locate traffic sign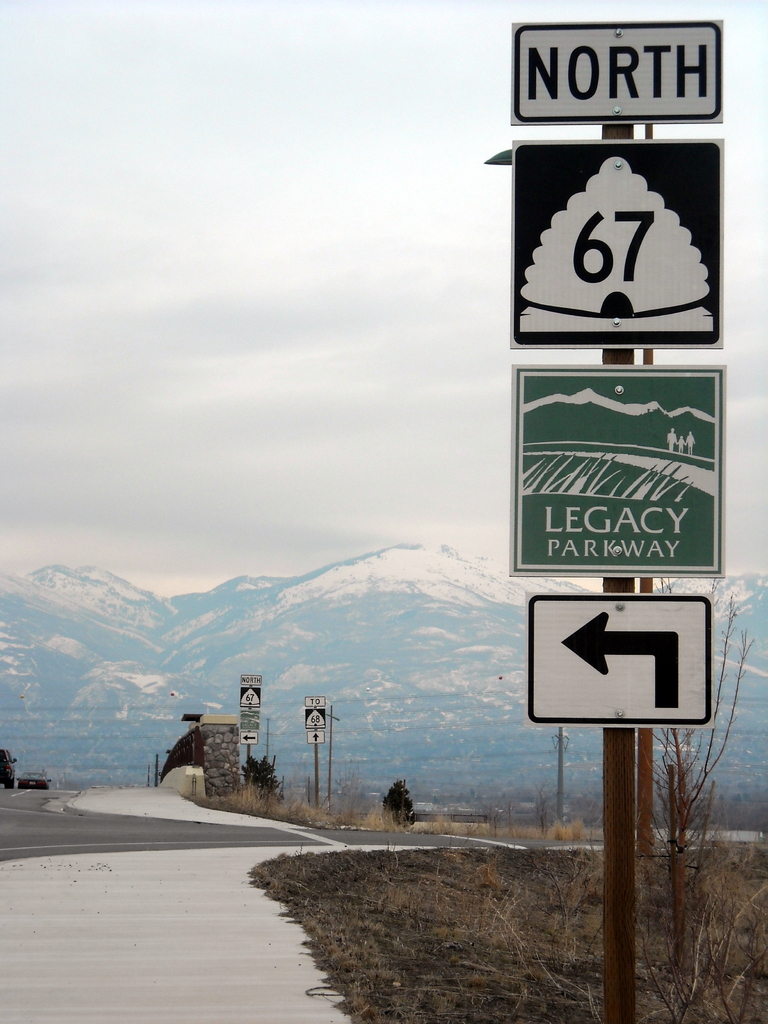
box(238, 732, 255, 745)
